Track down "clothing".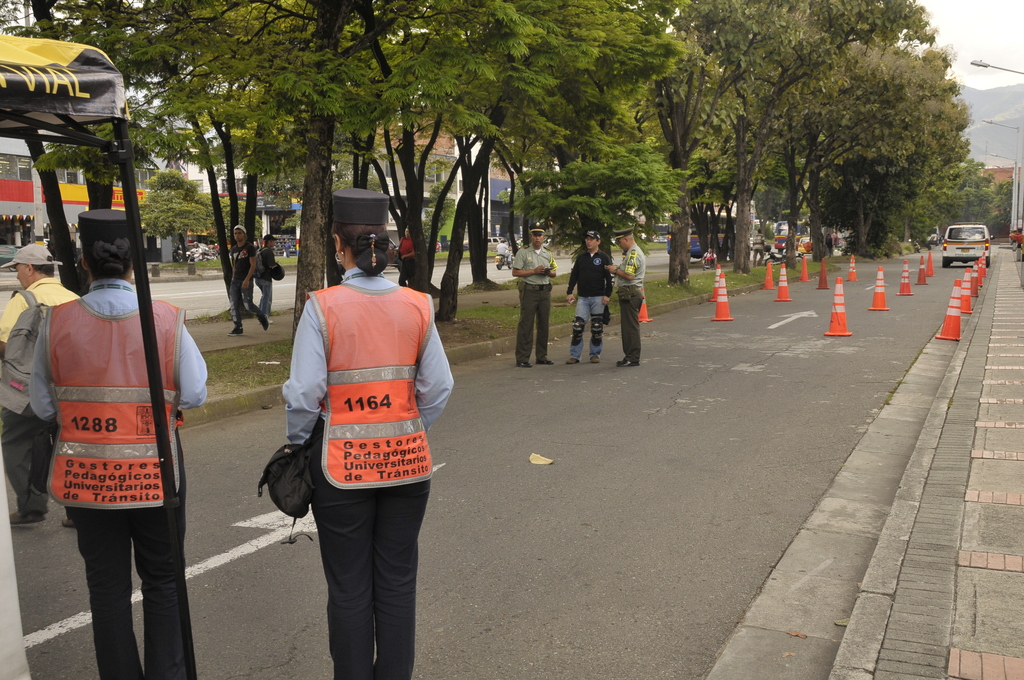
Tracked to 28, 279, 207, 676.
